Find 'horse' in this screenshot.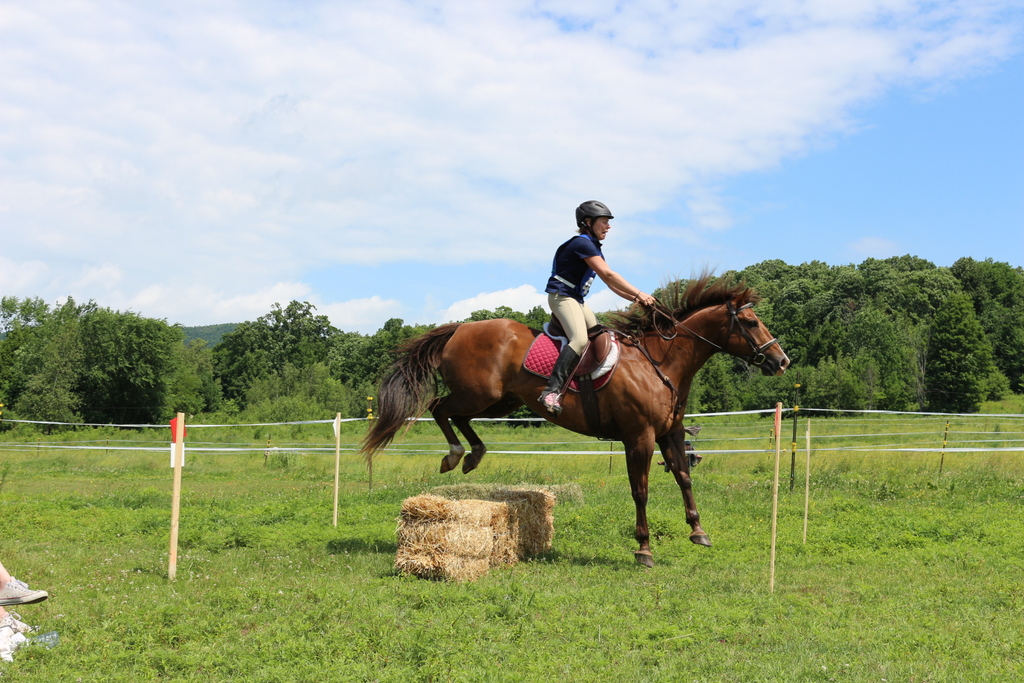
The bounding box for 'horse' is left=358, top=261, right=794, bottom=575.
